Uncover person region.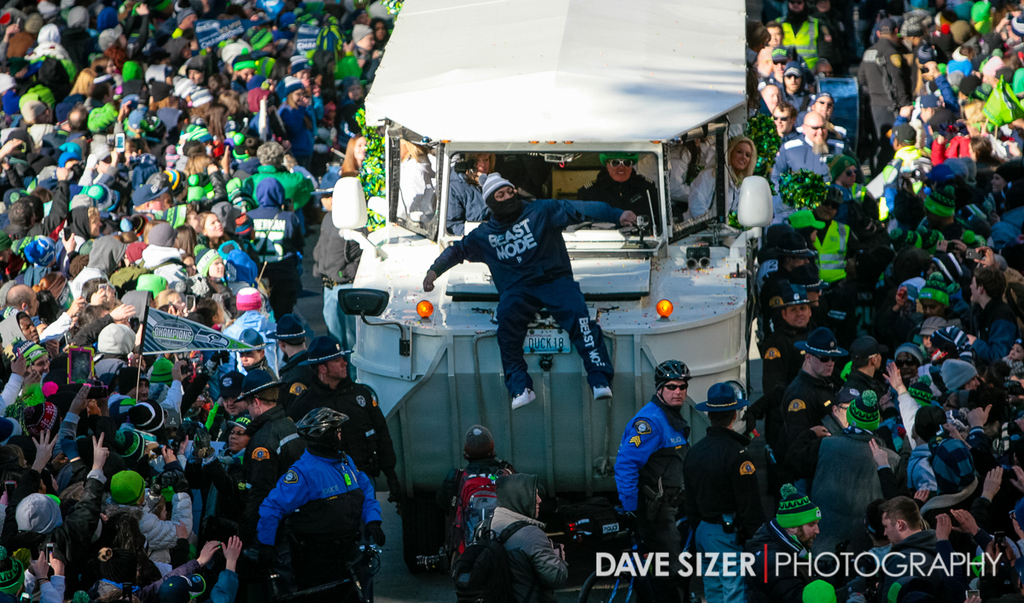
Uncovered: region(609, 355, 698, 554).
